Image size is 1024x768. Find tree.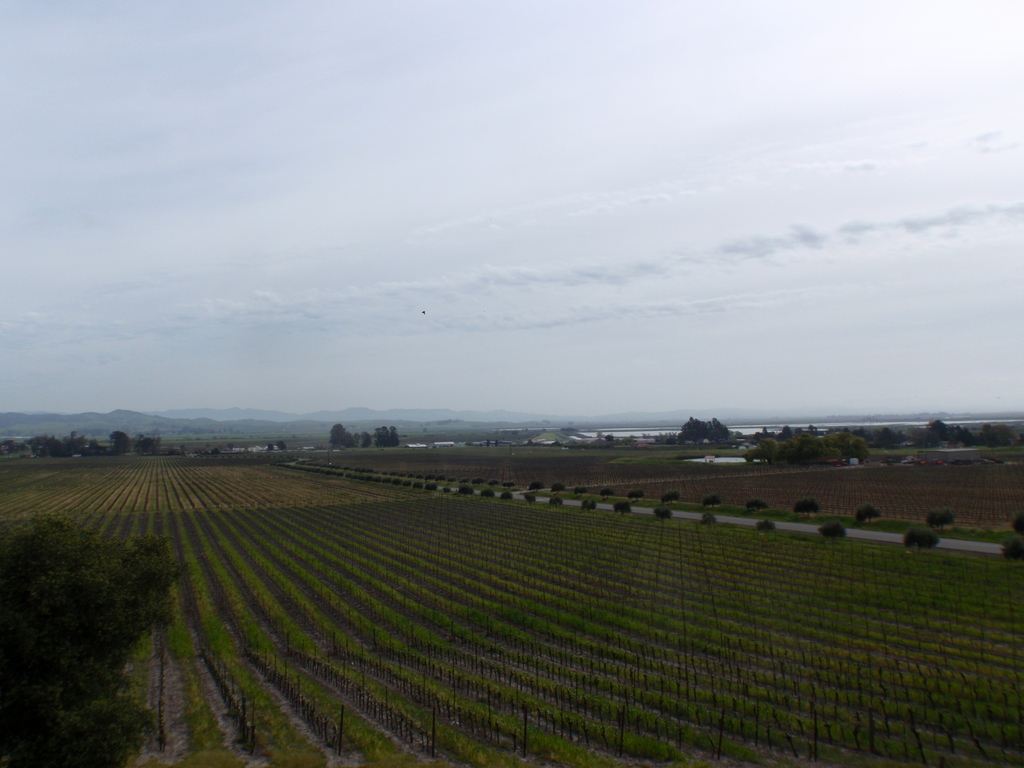
crop(502, 492, 511, 500).
